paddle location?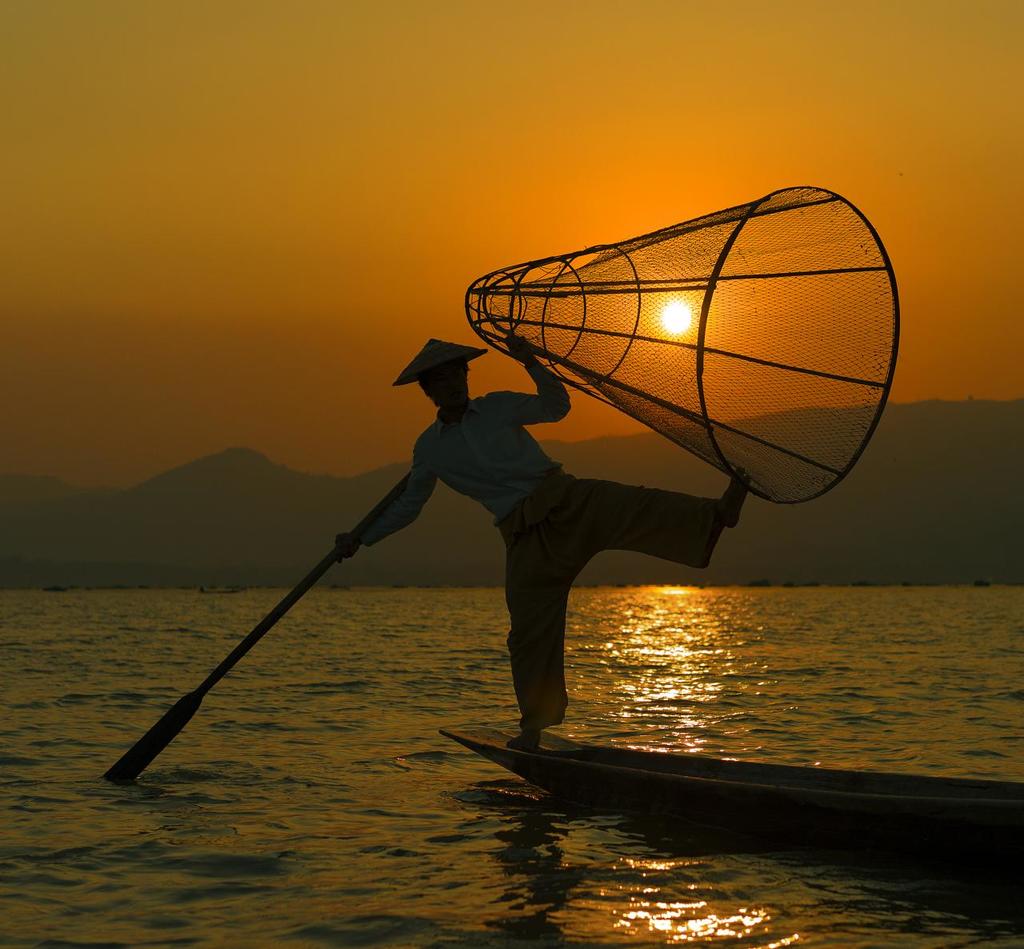
detection(96, 472, 414, 787)
